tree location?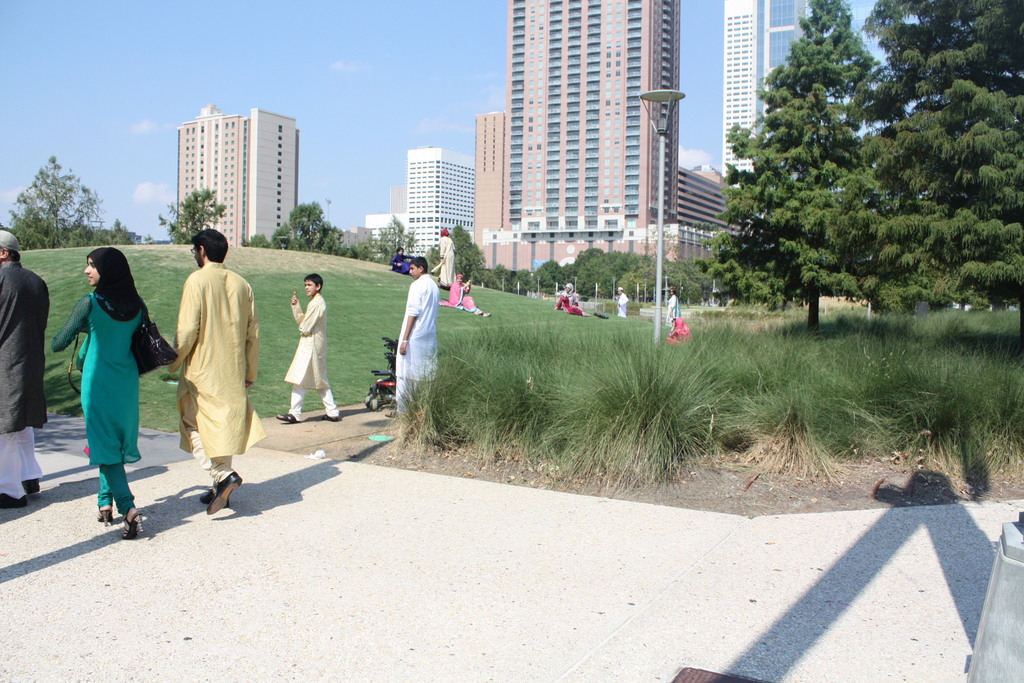
bbox(692, 0, 880, 326)
